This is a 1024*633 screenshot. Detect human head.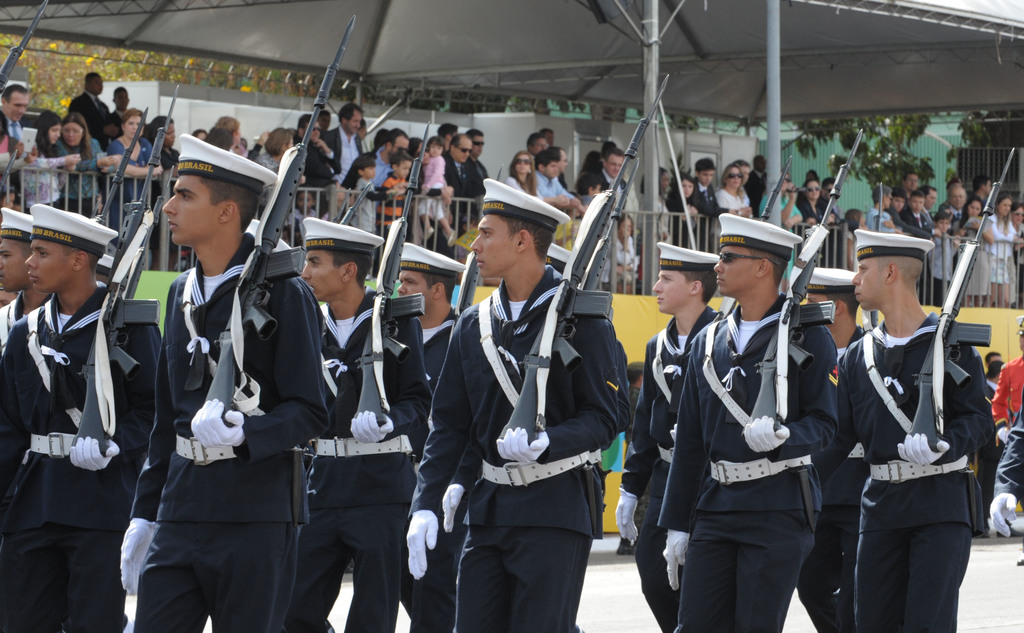
375,126,391,146.
